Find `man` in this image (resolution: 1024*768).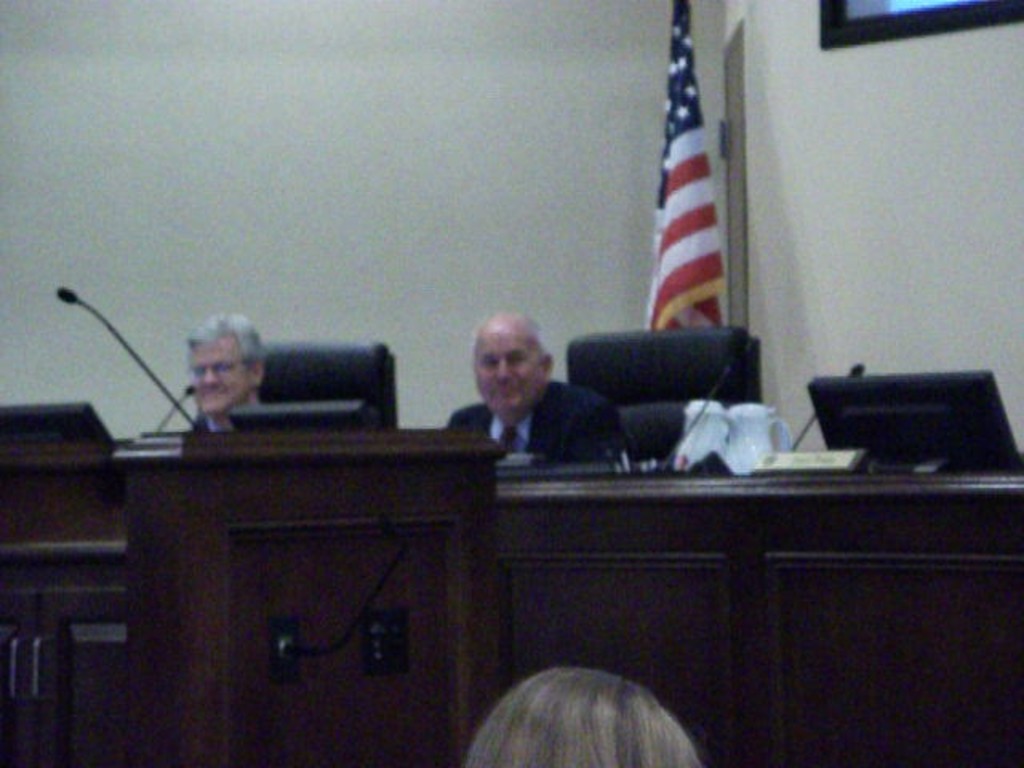
[x1=187, y1=310, x2=267, y2=437].
